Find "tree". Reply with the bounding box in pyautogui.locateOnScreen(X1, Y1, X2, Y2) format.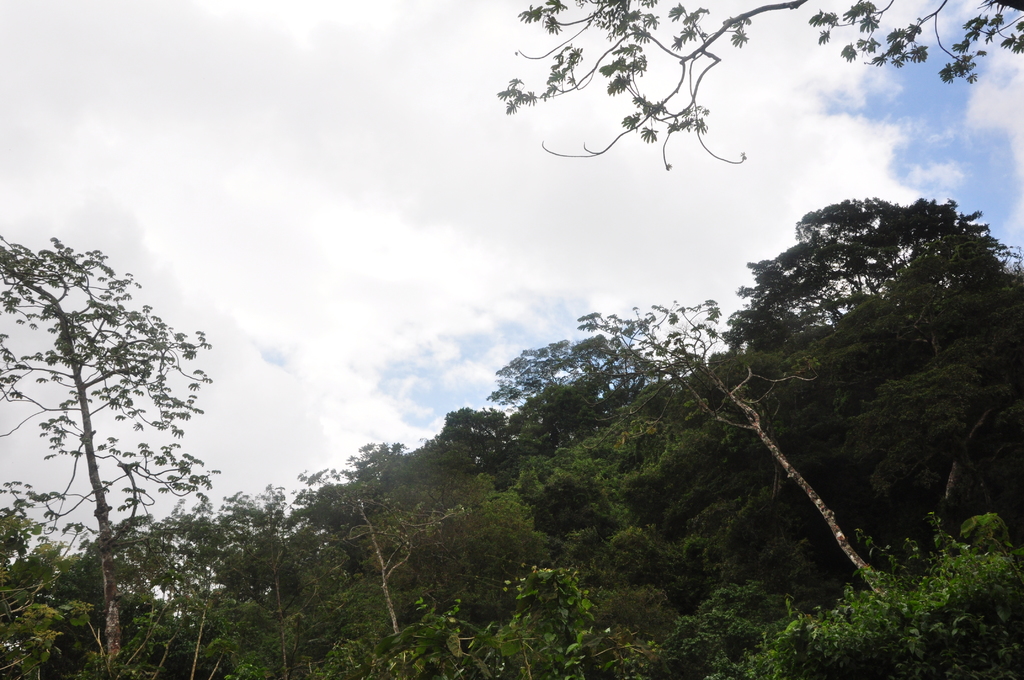
pyautogui.locateOnScreen(715, 197, 1023, 543).
